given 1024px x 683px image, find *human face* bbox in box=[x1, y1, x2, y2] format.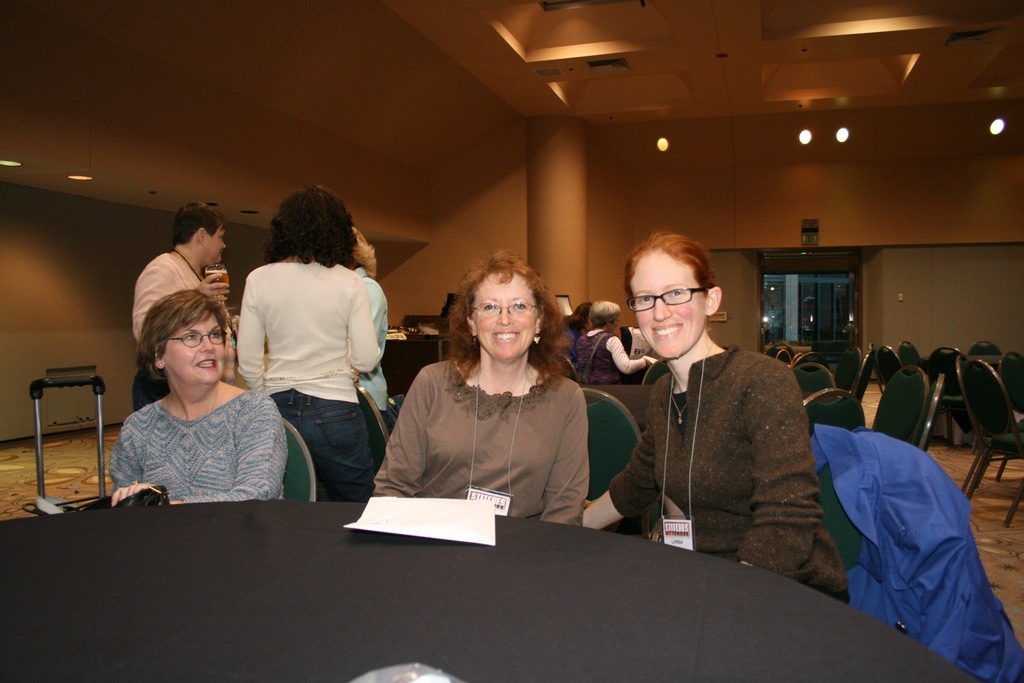
box=[627, 248, 705, 359].
